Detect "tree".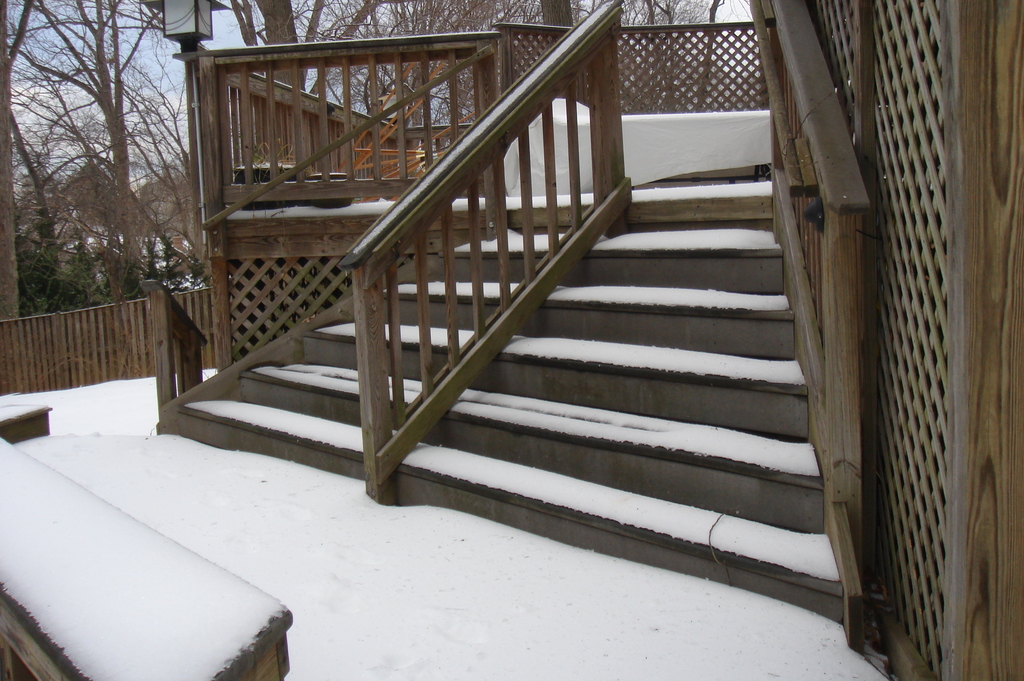
Detected at rect(0, 0, 43, 320).
